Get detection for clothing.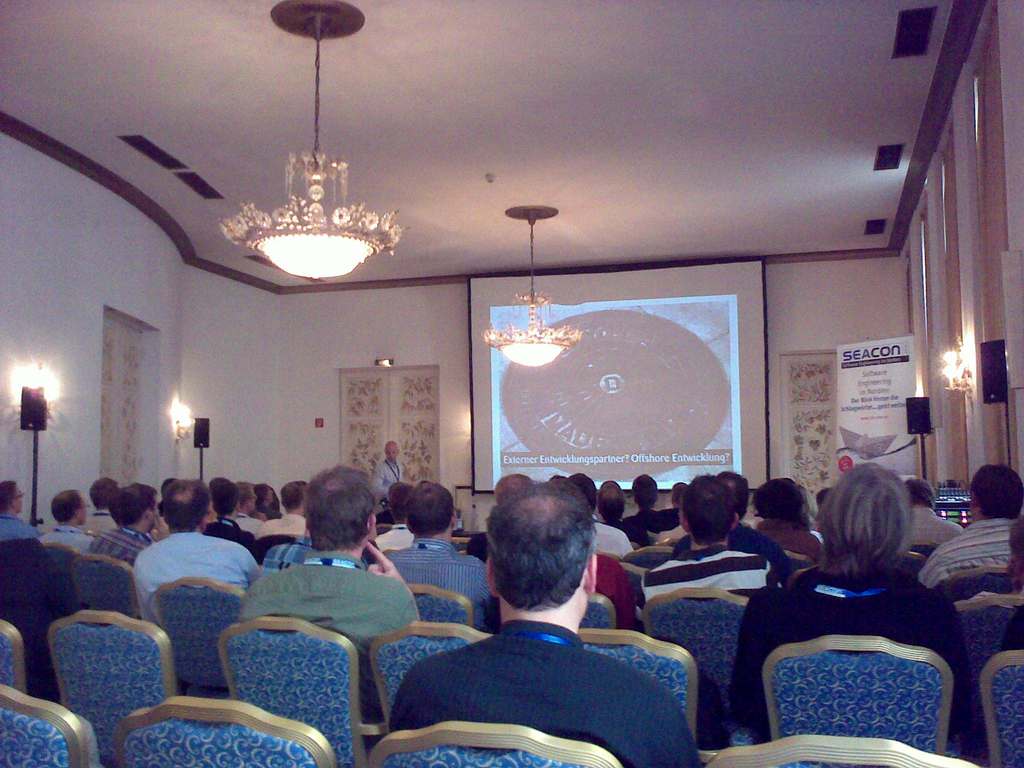
Detection: BBox(88, 529, 148, 561).
